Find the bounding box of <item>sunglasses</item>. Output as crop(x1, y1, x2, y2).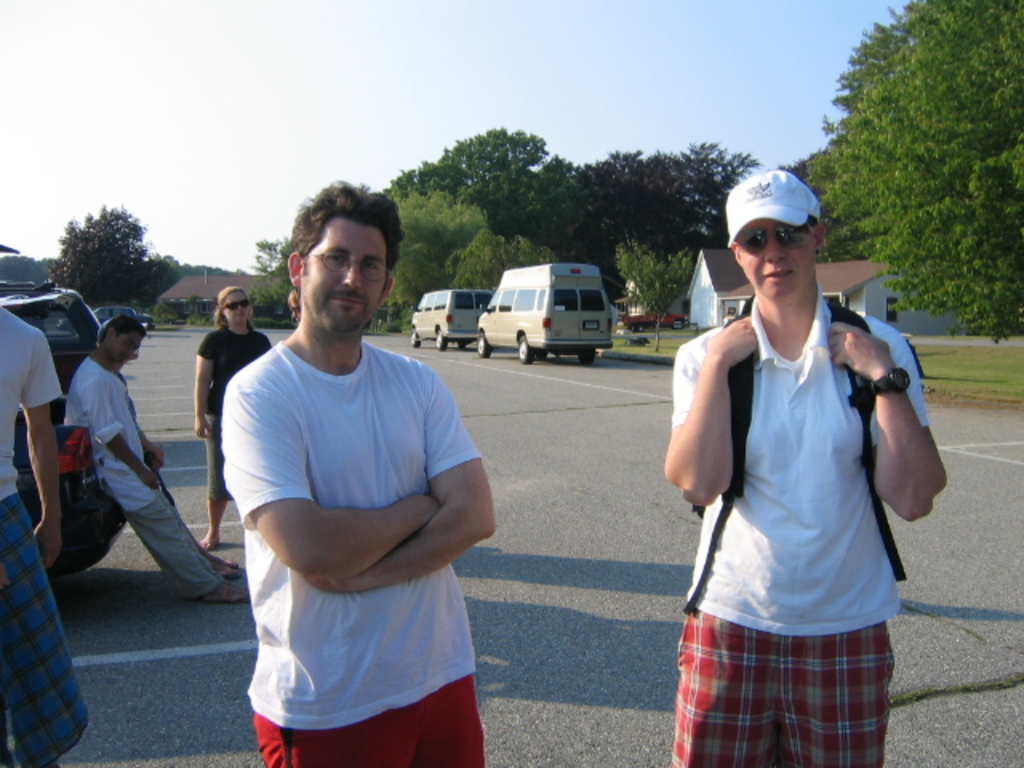
crop(219, 293, 256, 314).
